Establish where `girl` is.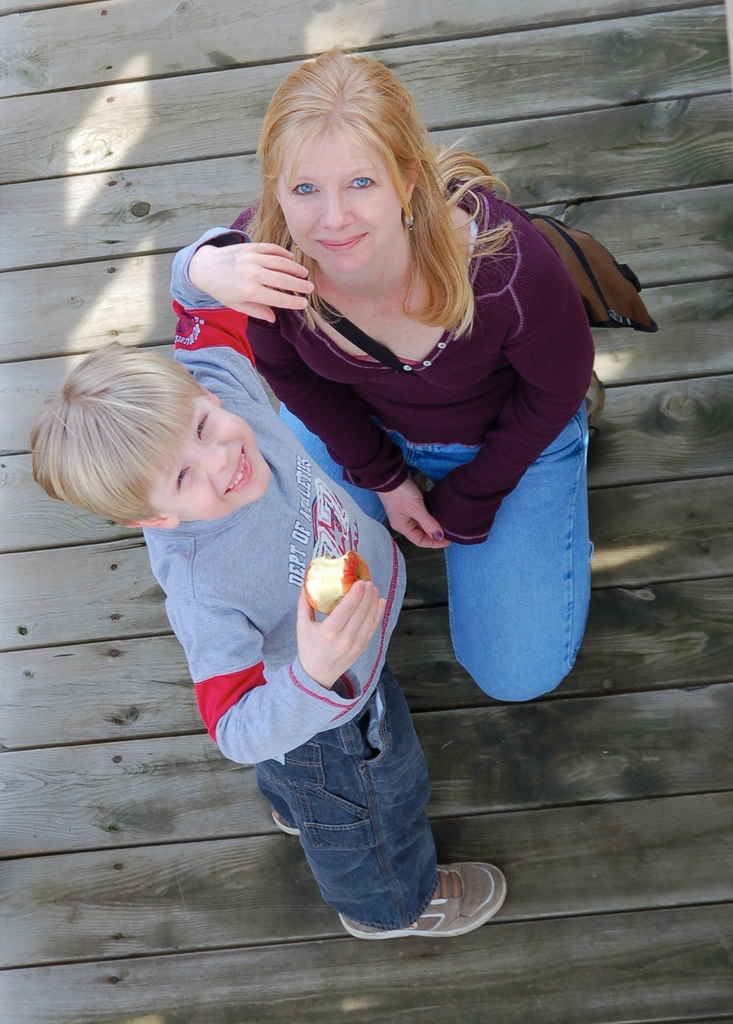
Established at (x1=223, y1=35, x2=608, y2=705).
